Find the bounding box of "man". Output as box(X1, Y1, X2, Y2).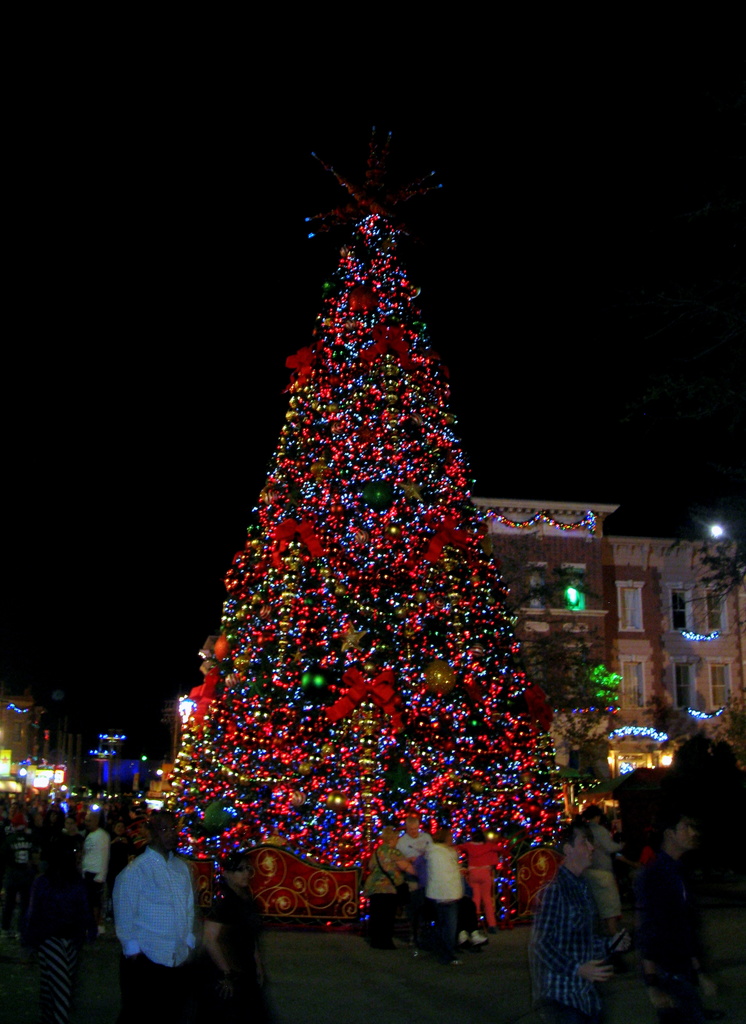
box(106, 812, 207, 1023).
